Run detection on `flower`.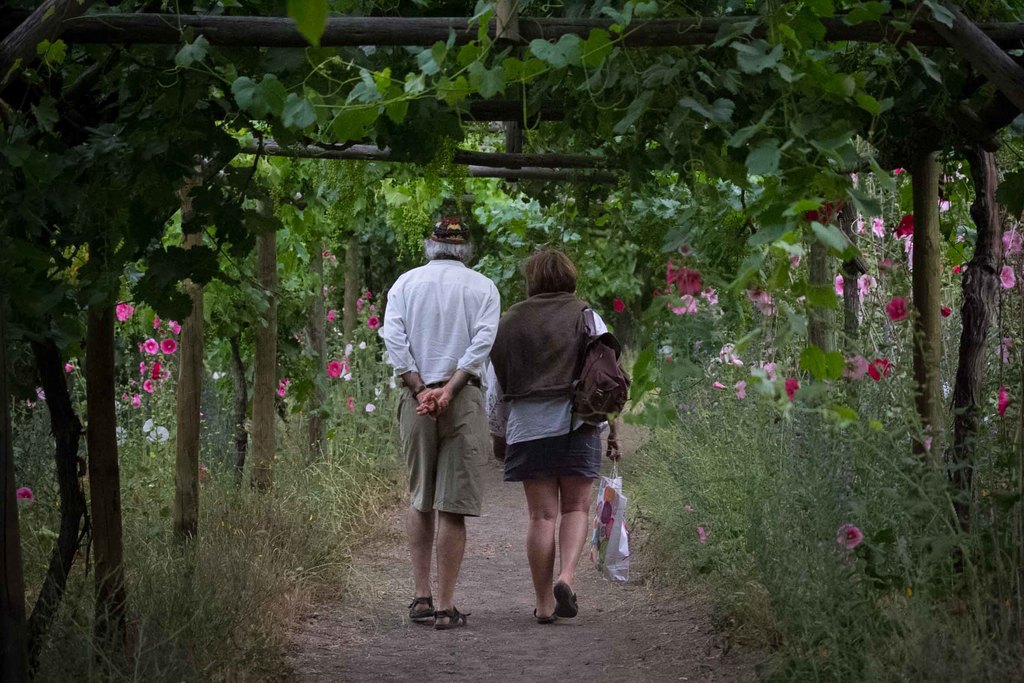
Result: bbox=[65, 361, 75, 374].
